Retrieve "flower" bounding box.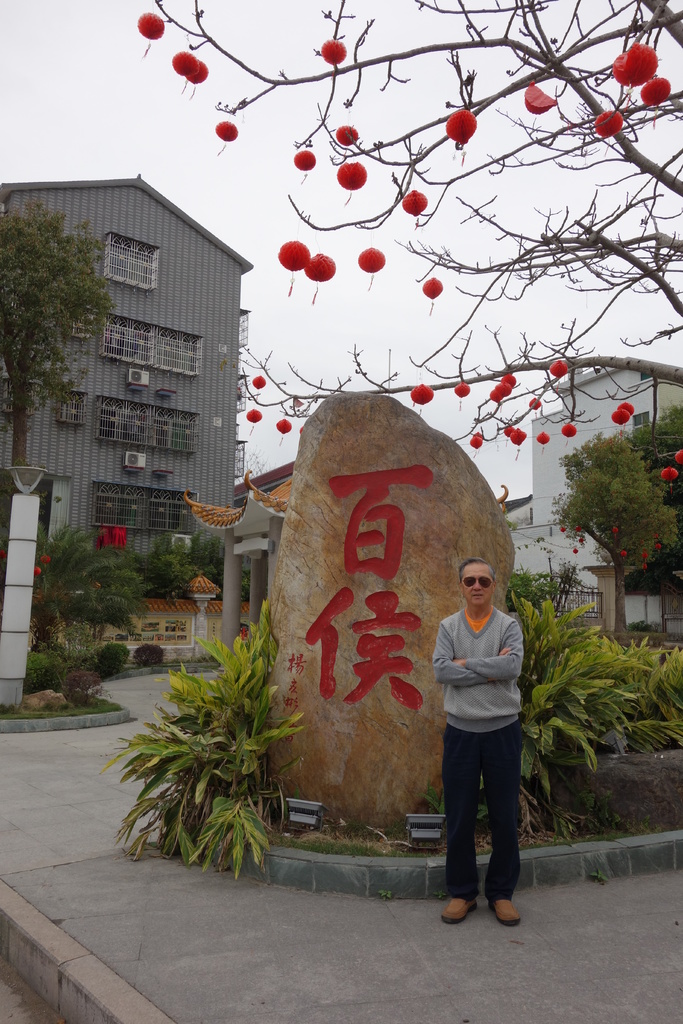
Bounding box: region(275, 418, 289, 434).
